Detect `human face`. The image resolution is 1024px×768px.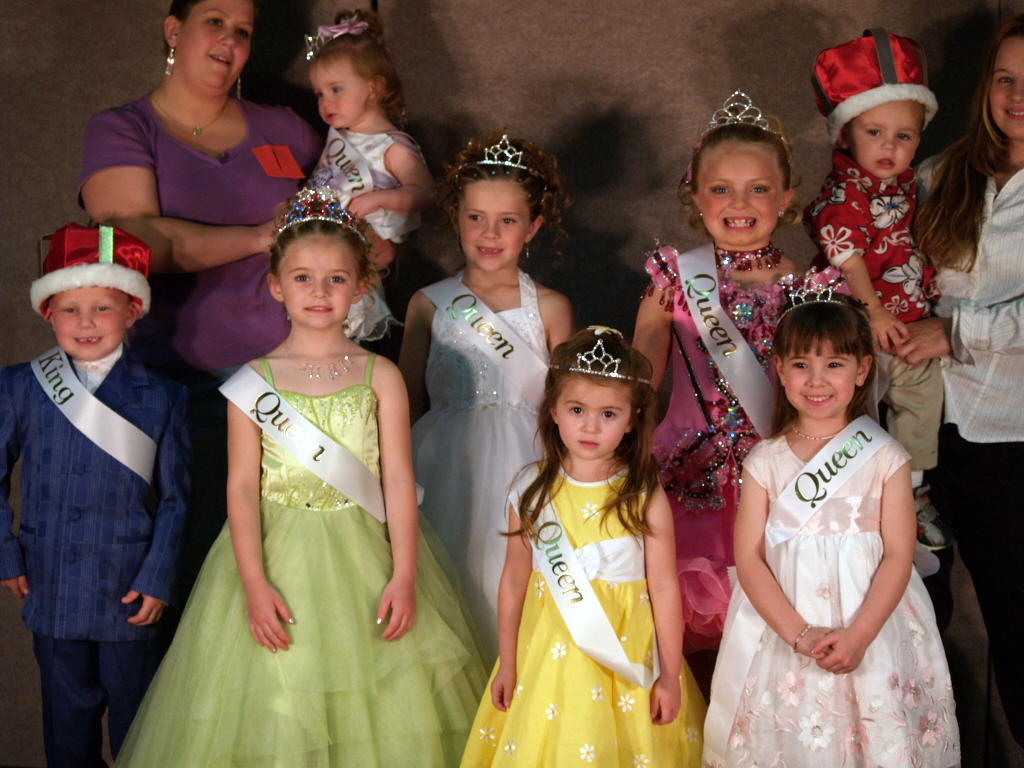
Rect(179, 0, 253, 90).
